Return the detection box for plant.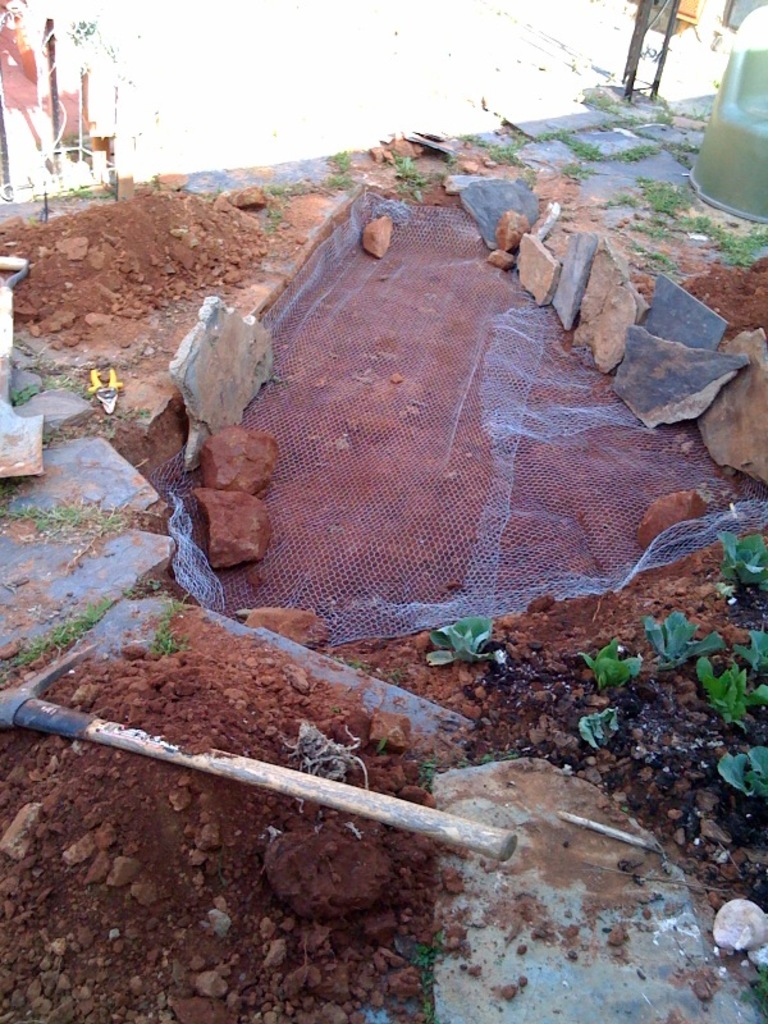
box(1, 376, 44, 403).
